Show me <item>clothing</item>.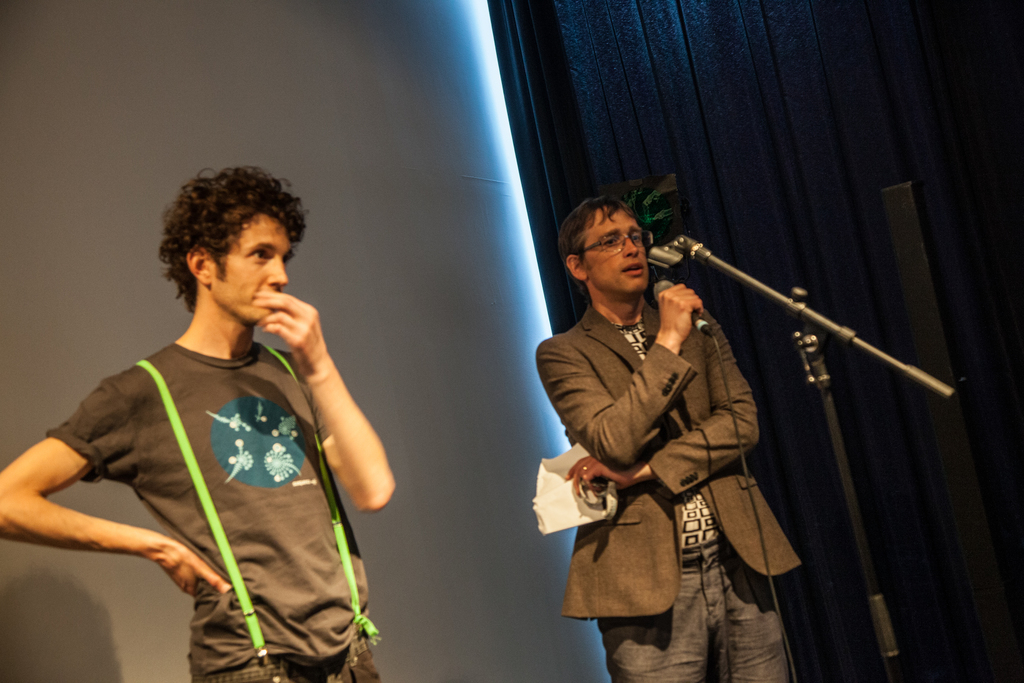
<item>clothing</item> is here: 47, 342, 386, 682.
